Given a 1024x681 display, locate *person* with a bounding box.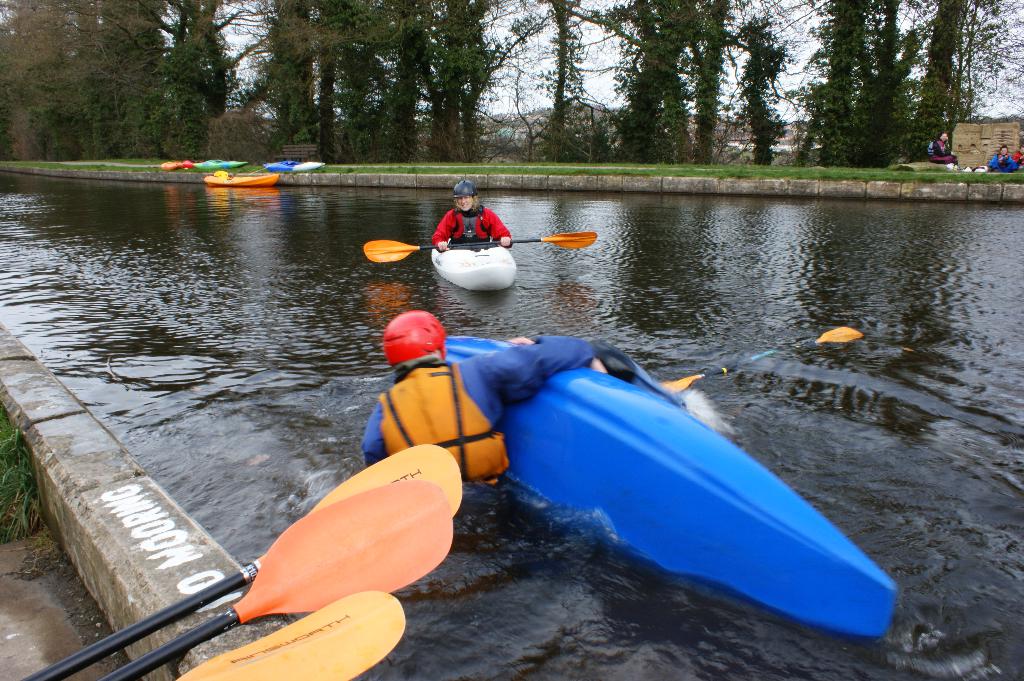
Located: 429:180:514:247.
